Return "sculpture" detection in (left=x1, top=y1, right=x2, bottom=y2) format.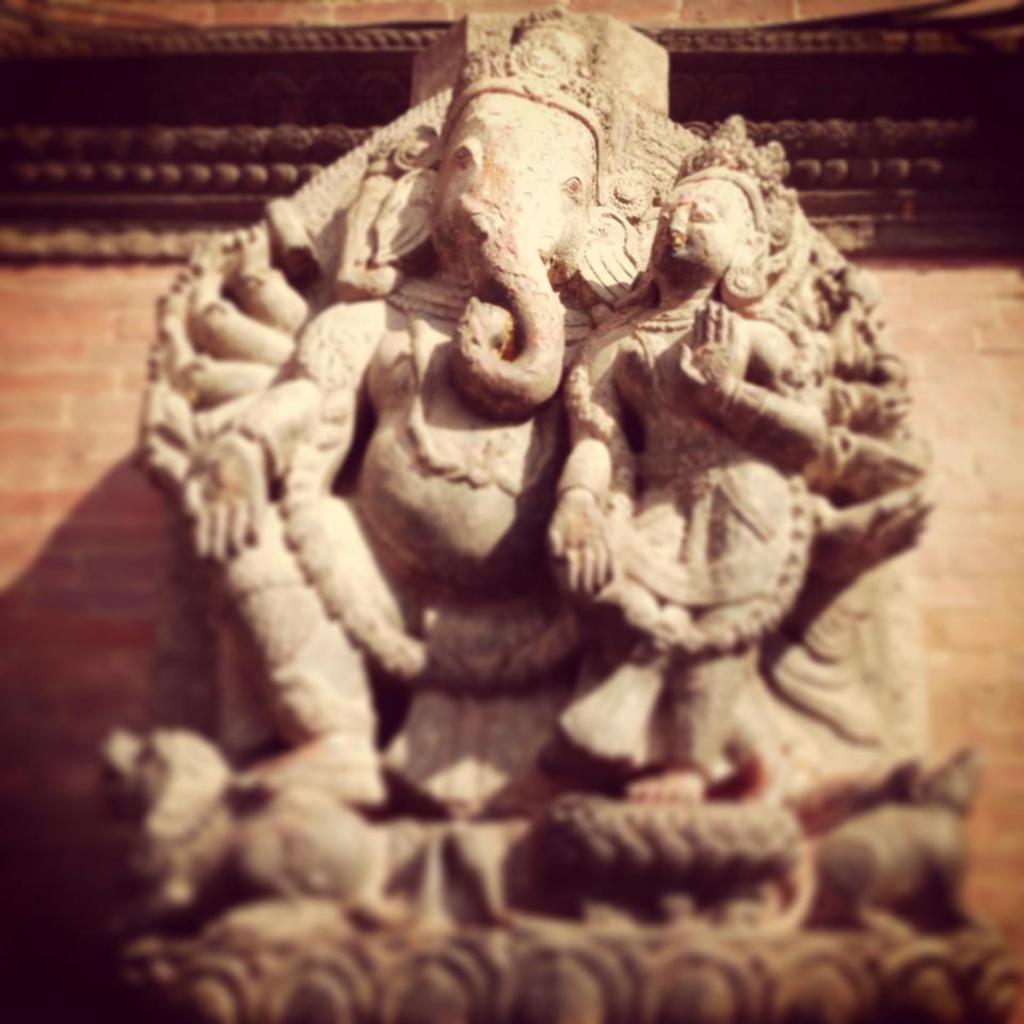
(left=52, top=38, right=972, bottom=977).
